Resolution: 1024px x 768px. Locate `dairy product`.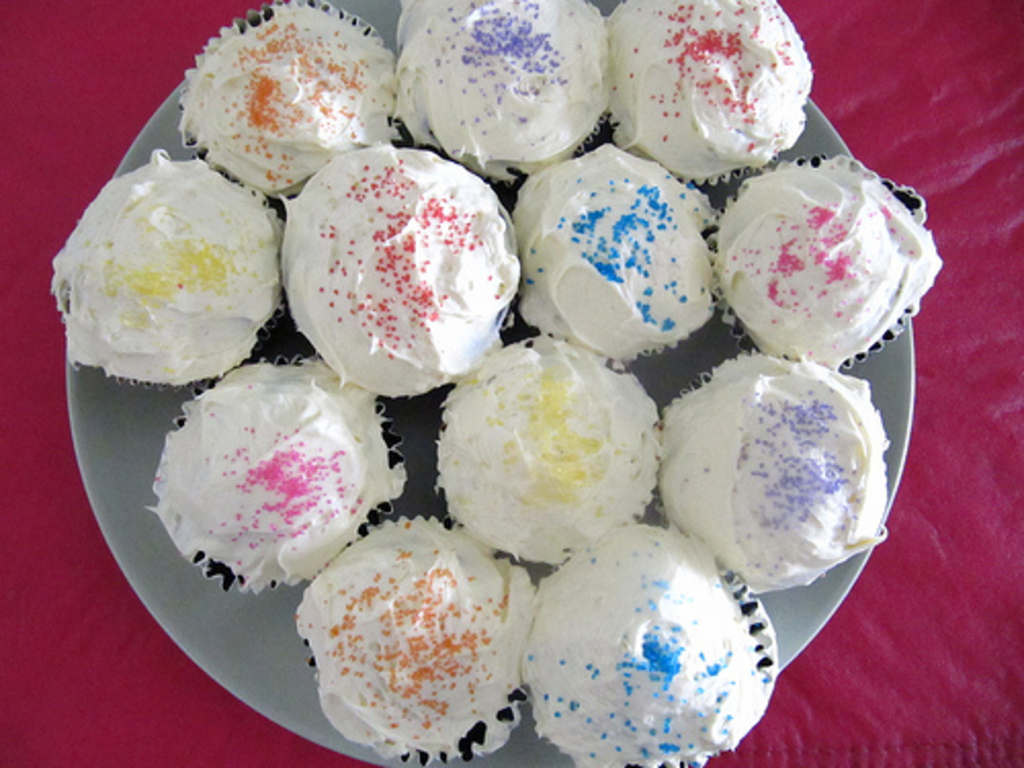
[512, 152, 709, 356].
